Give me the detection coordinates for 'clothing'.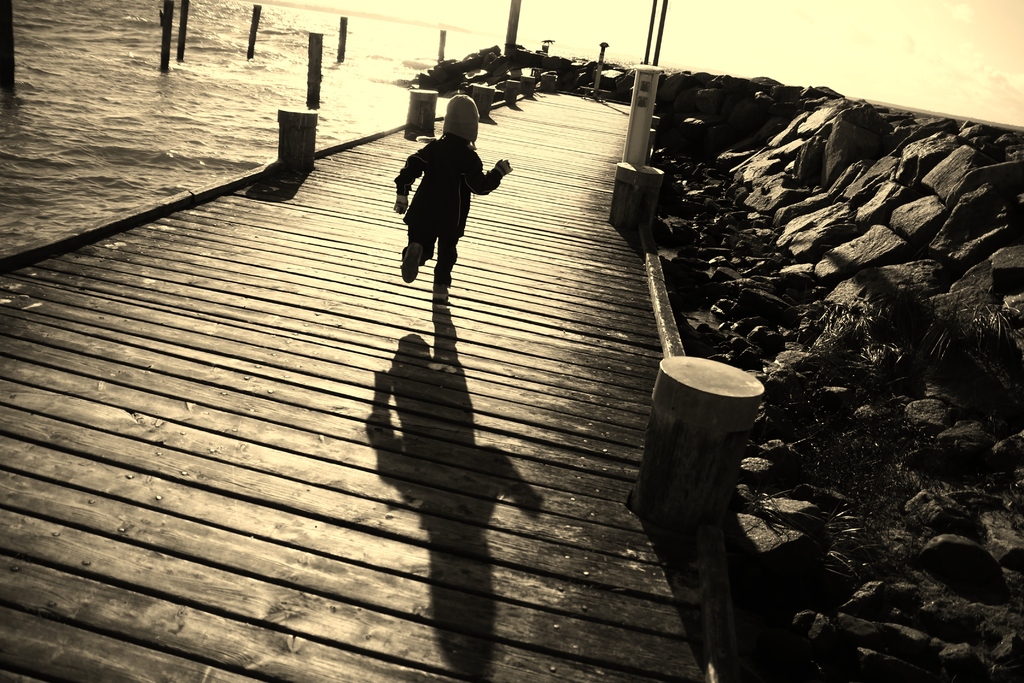
(392,136,506,283).
